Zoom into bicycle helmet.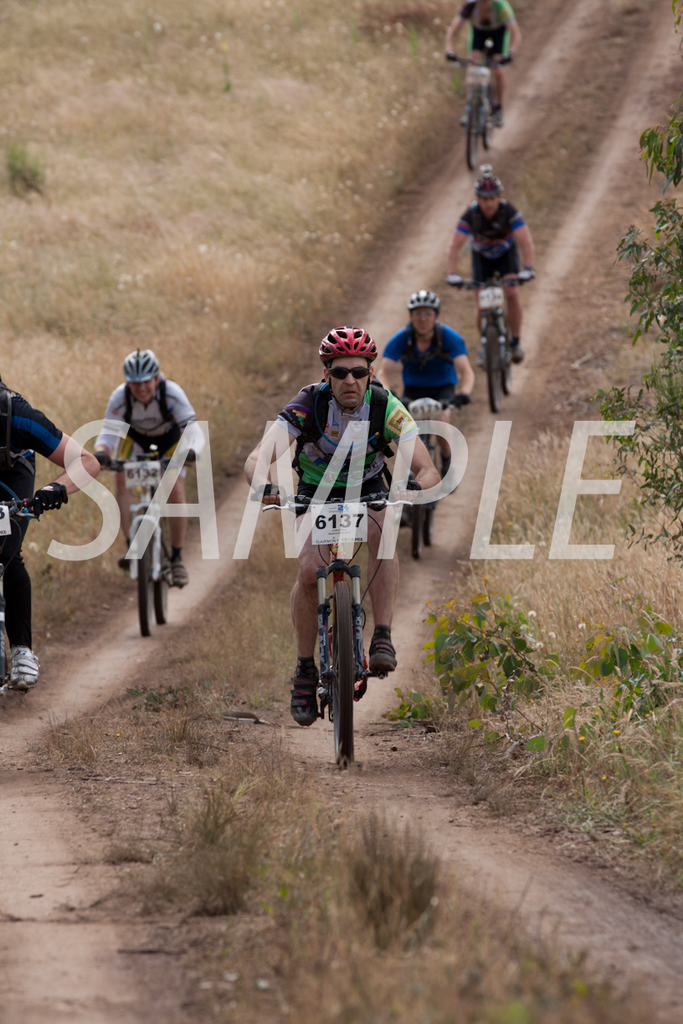
Zoom target: 406 290 436 311.
